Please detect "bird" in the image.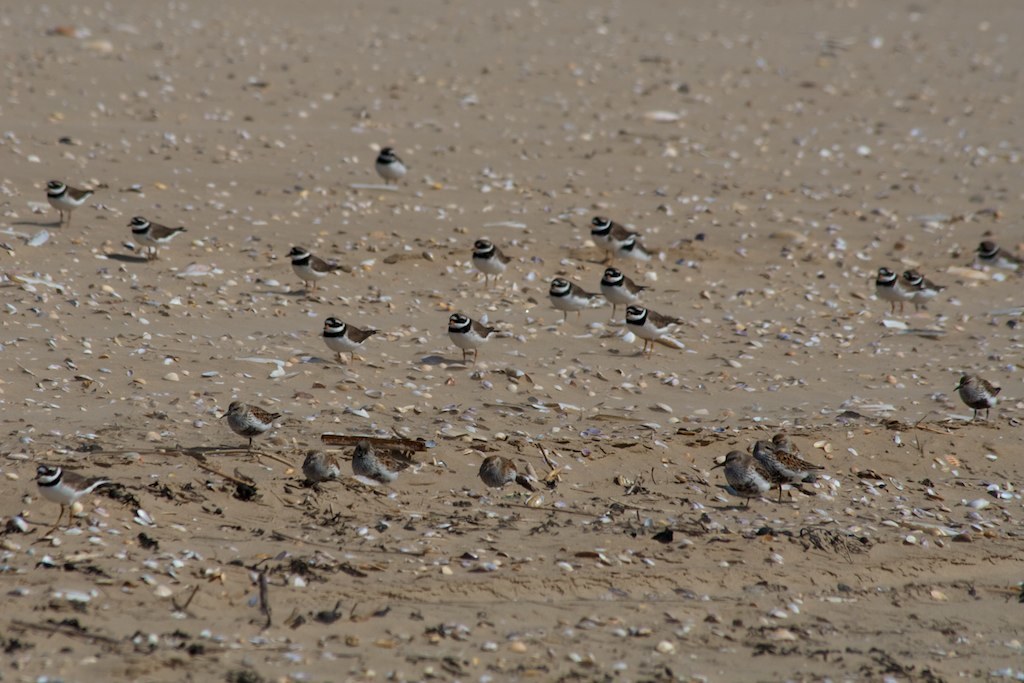
bbox=(615, 228, 658, 264).
